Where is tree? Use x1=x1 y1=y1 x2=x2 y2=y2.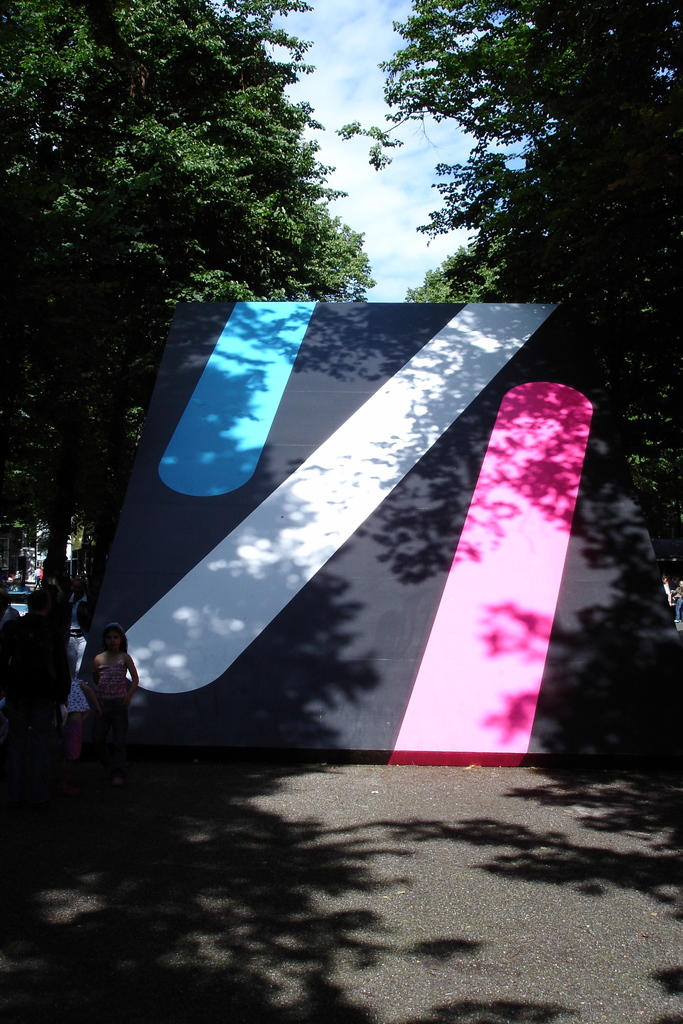
x1=0 y1=0 x2=379 y2=564.
